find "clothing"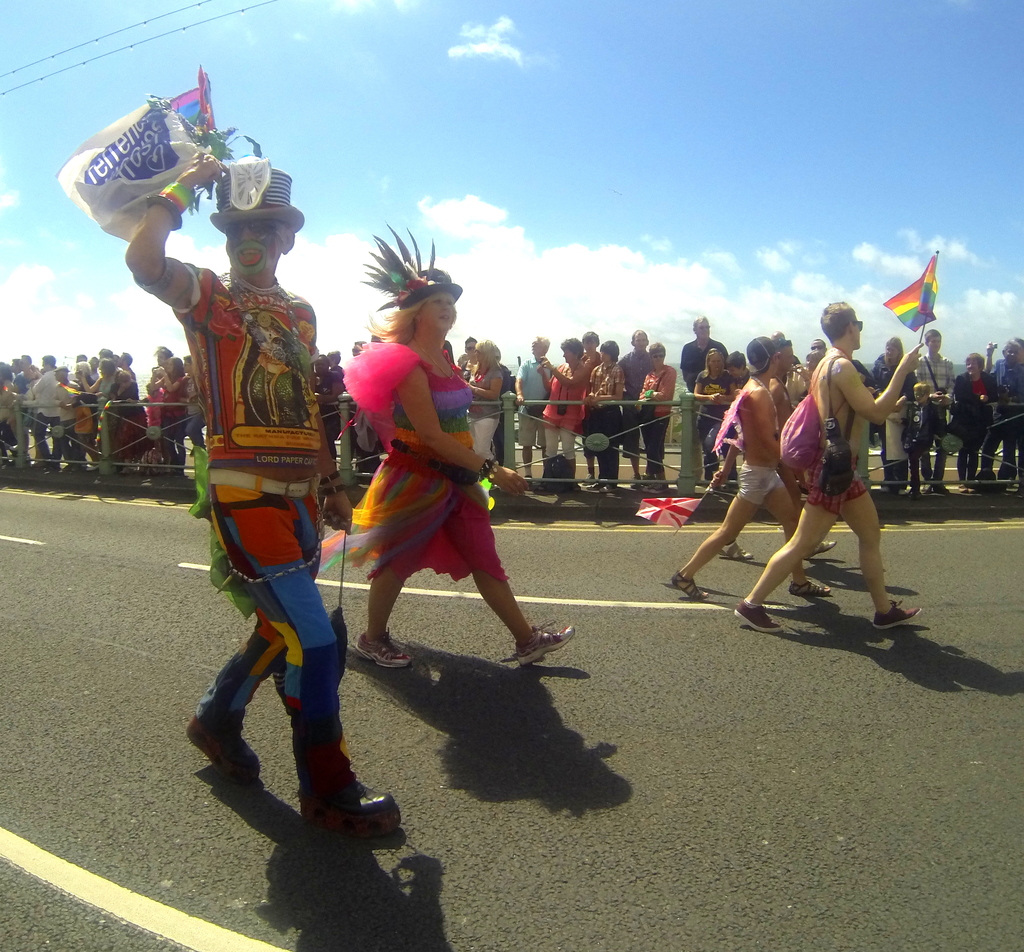
[96, 372, 115, 456]
